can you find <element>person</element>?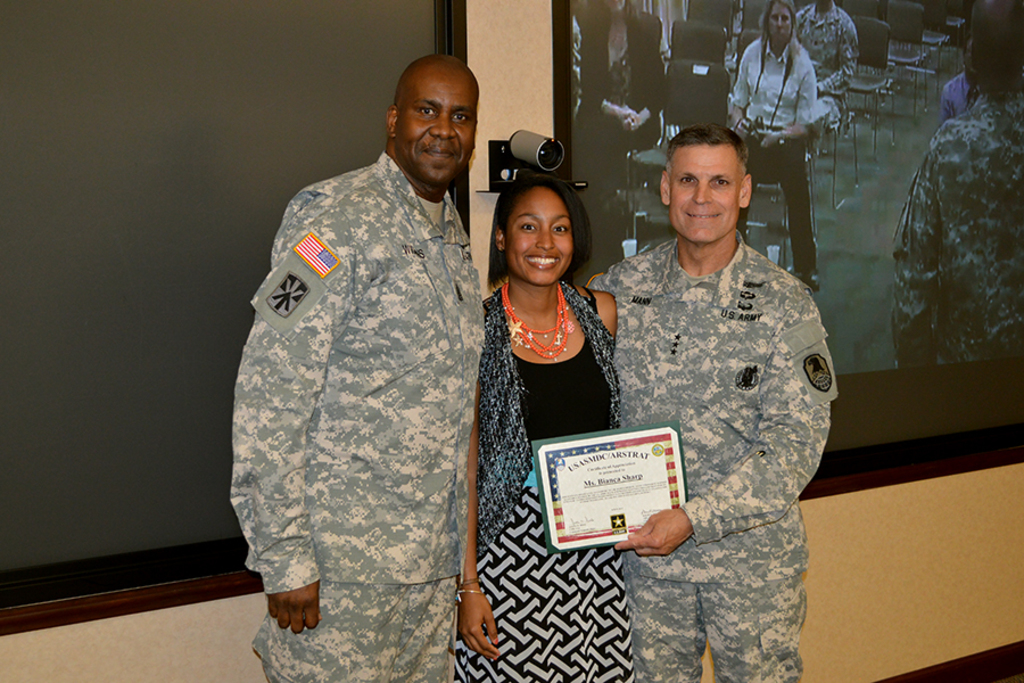
Yes, bounding box: Rect(942, 39, 983, 123).
